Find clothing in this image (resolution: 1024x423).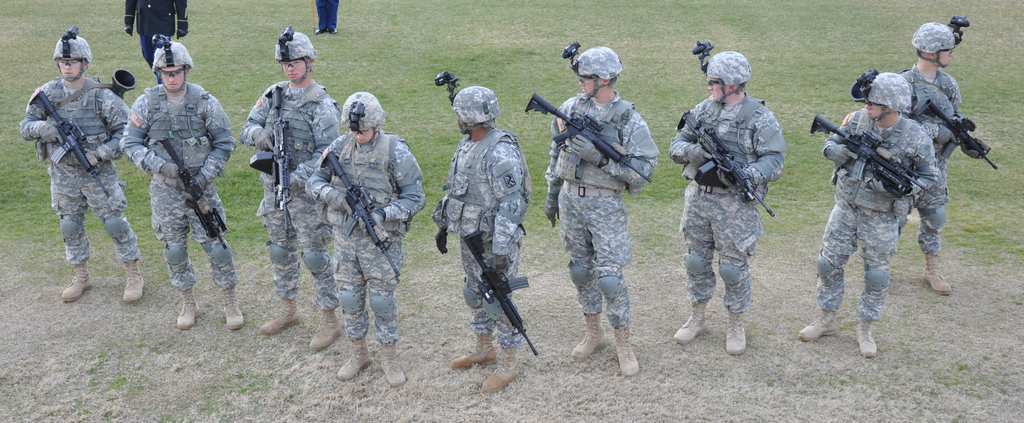
[819, 106, 939, 323].
